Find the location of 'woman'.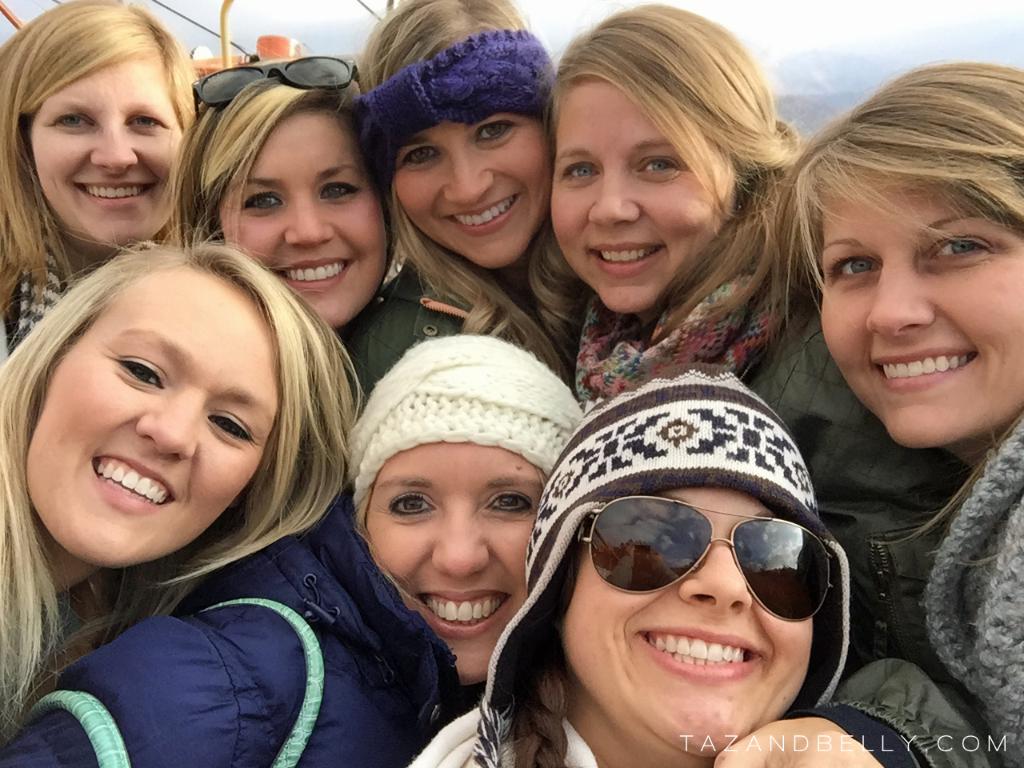
Location: select_region(546, 5, 990, 767).
